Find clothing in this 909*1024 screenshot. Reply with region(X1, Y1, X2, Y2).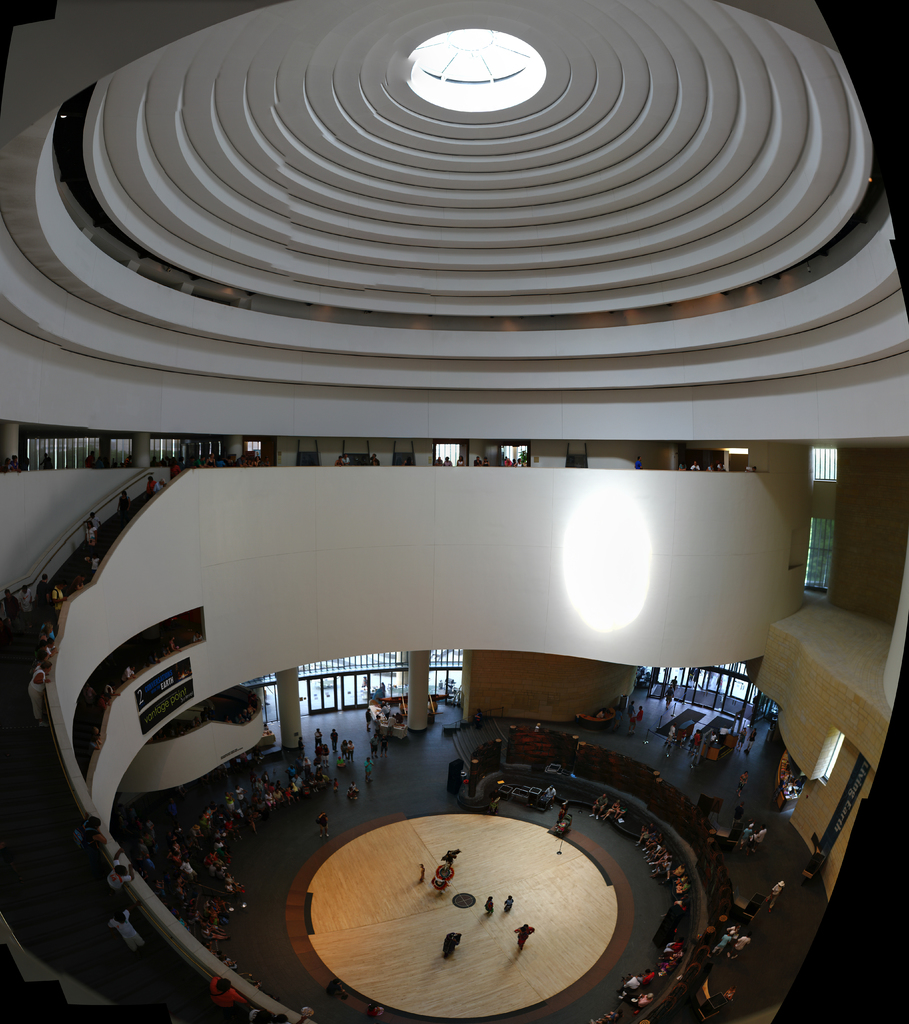
region(90, 555, 99, 569).
